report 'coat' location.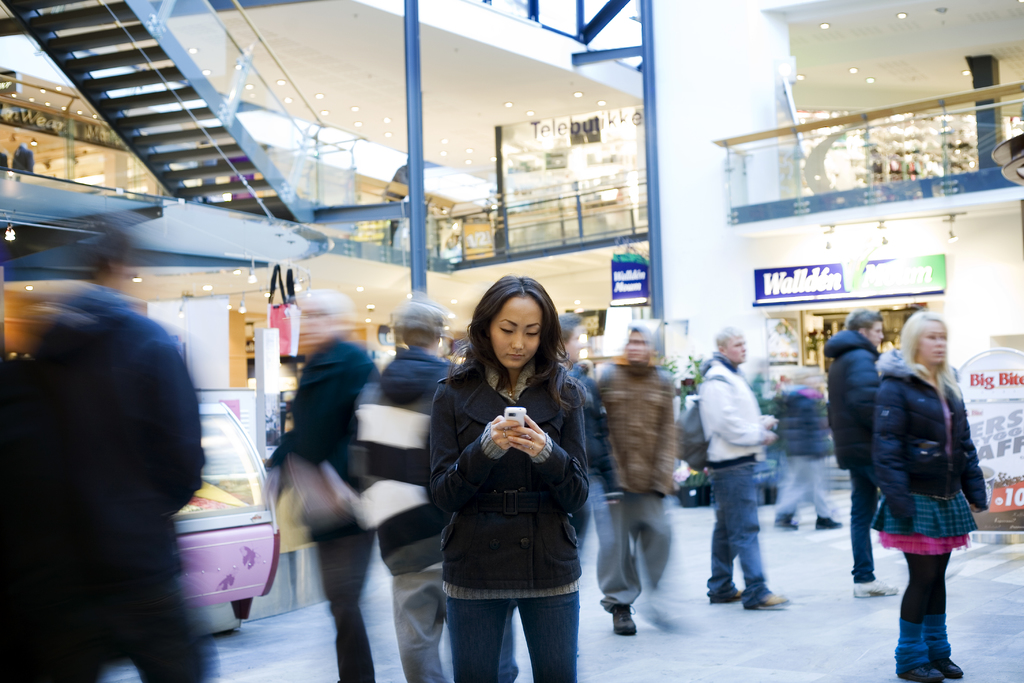
Report: region(694, 359, 779, 465).
